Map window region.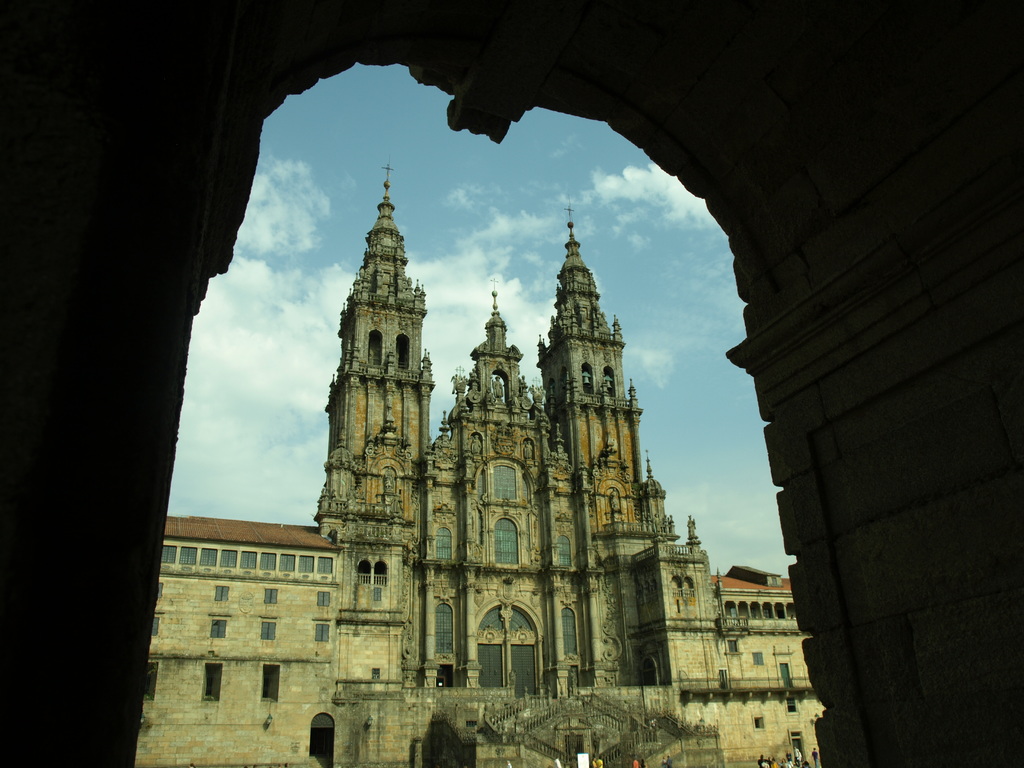
Mapped to BBox(438, 524, 456, 559).
